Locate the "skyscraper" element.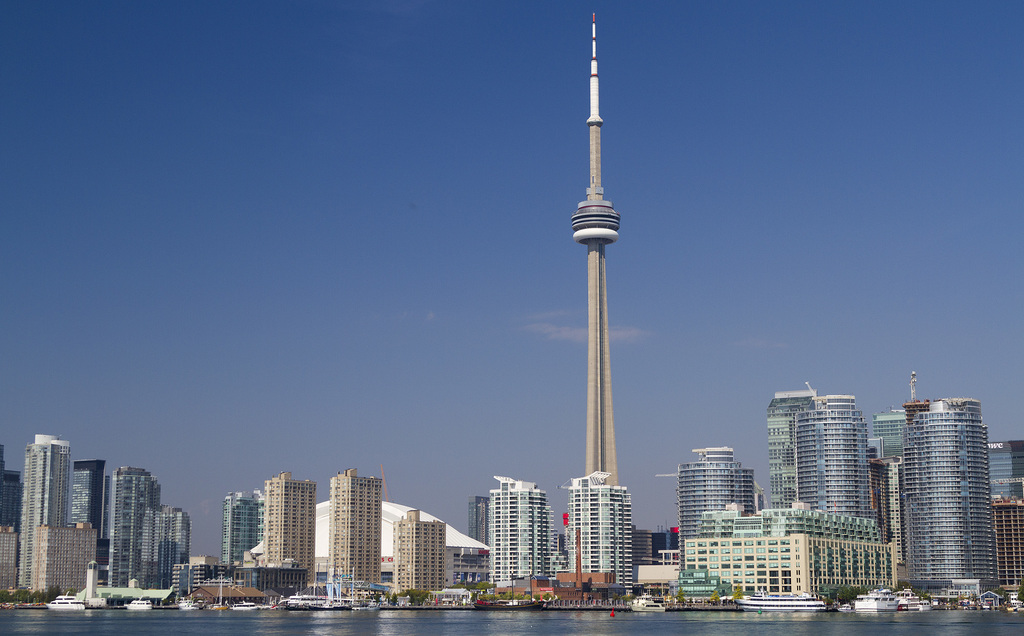
Element bbox: bbox=[763, 380, 817, 510].
